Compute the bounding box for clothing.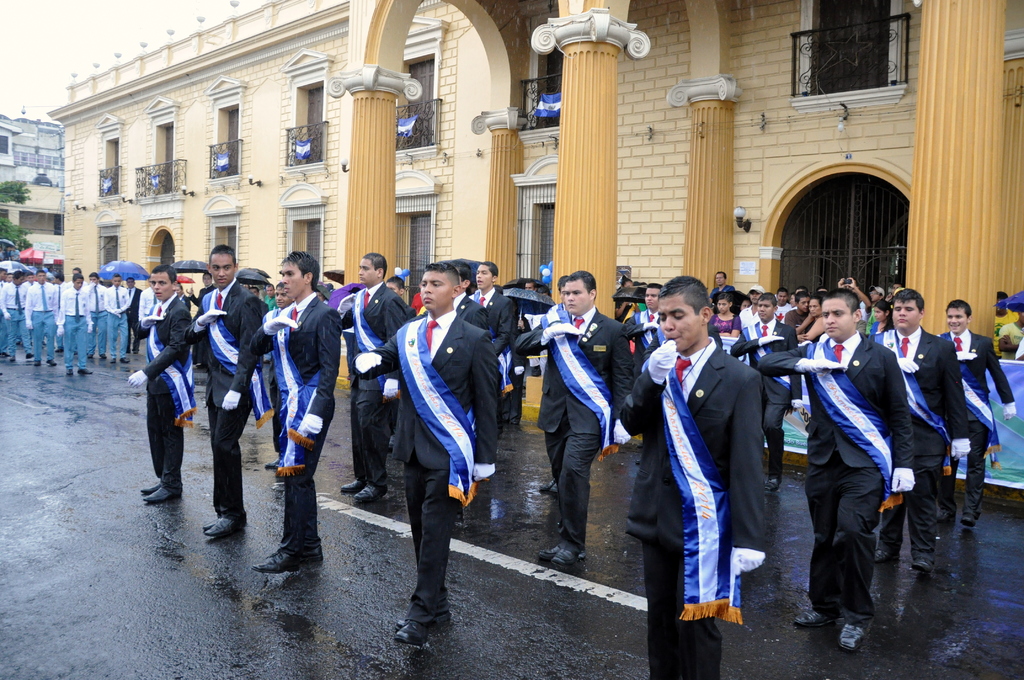
x1=735, y1=318, x2=798, y2=401.
